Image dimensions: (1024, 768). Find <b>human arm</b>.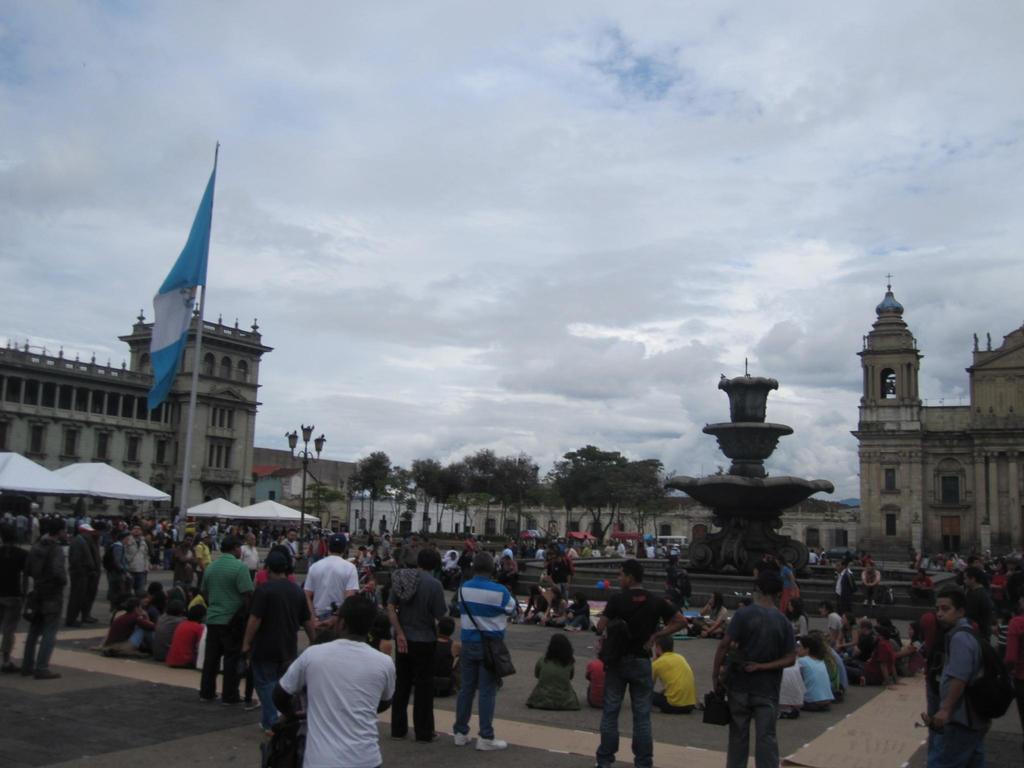
[x1=594, y1=596, x2=612, y2=632].
